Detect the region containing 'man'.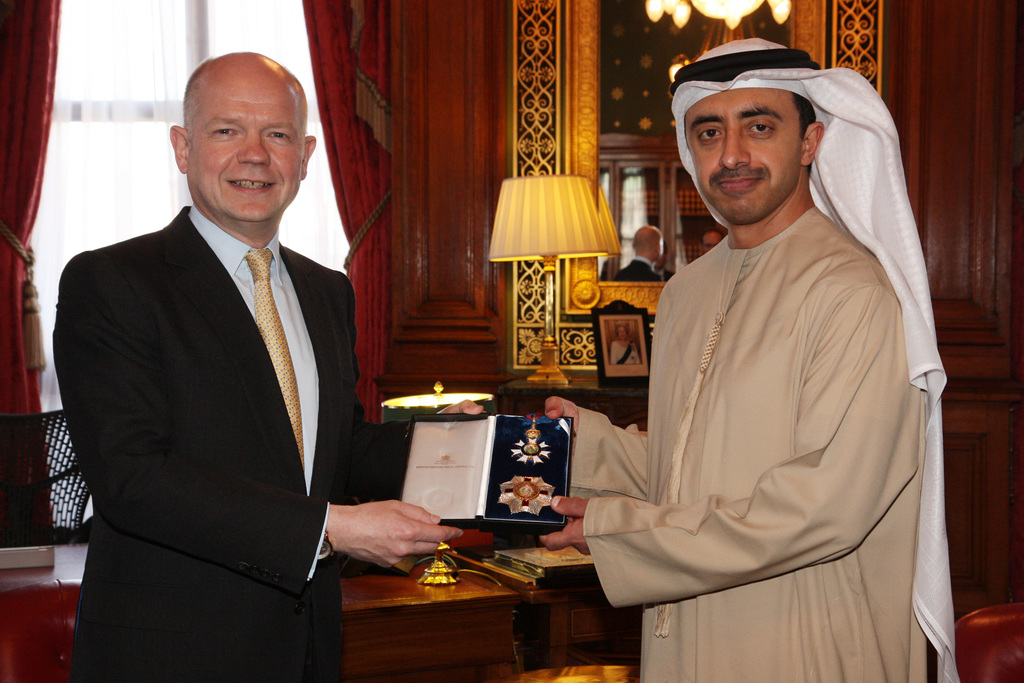
locate(49, 29, 388, 668).
